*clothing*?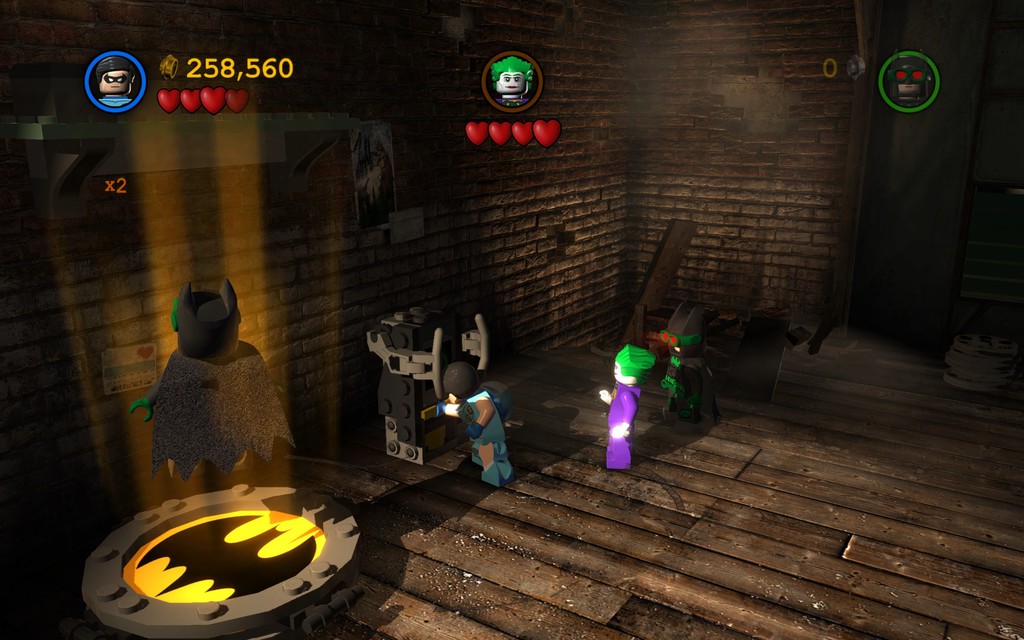
bbox=(608, 380, 644, 472)
